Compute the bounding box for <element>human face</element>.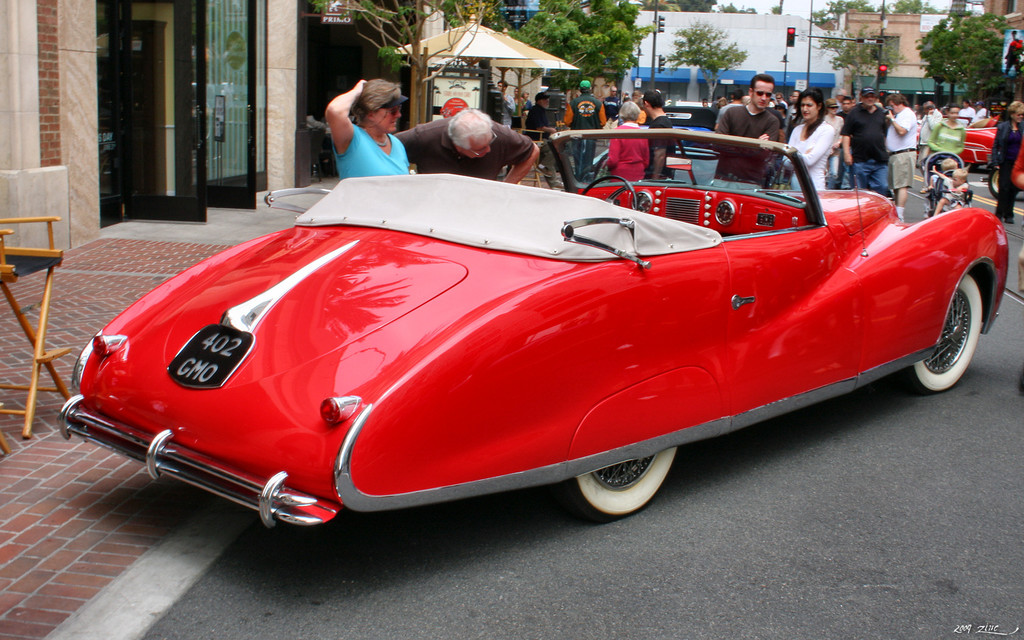
bbox=(774, 101, 783, 115).
